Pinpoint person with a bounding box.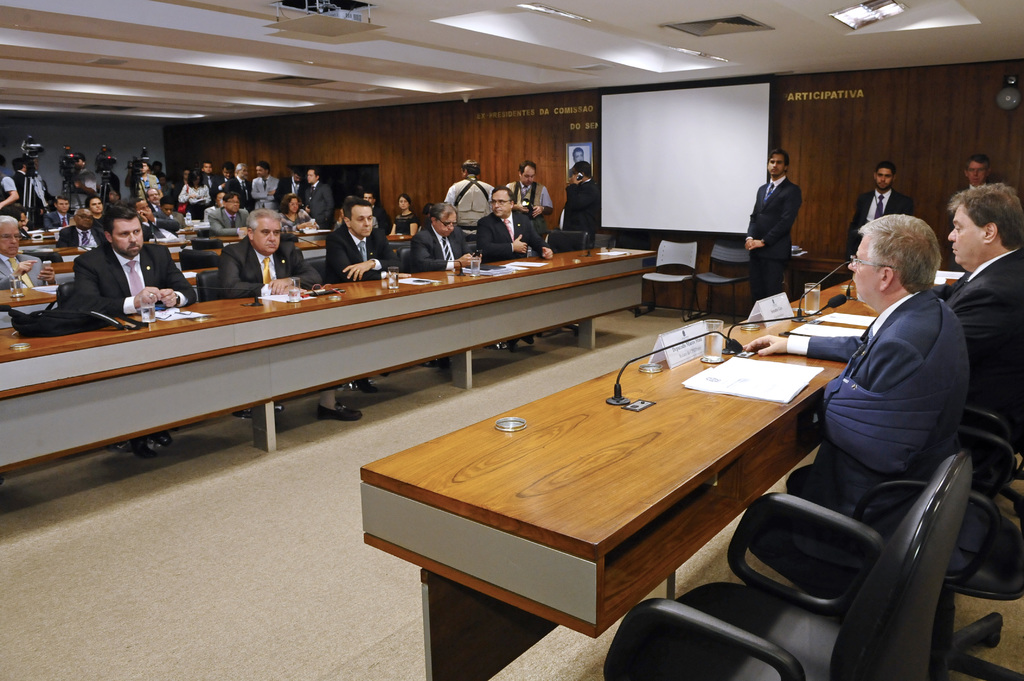
locate(845, 159, 911, 281).
